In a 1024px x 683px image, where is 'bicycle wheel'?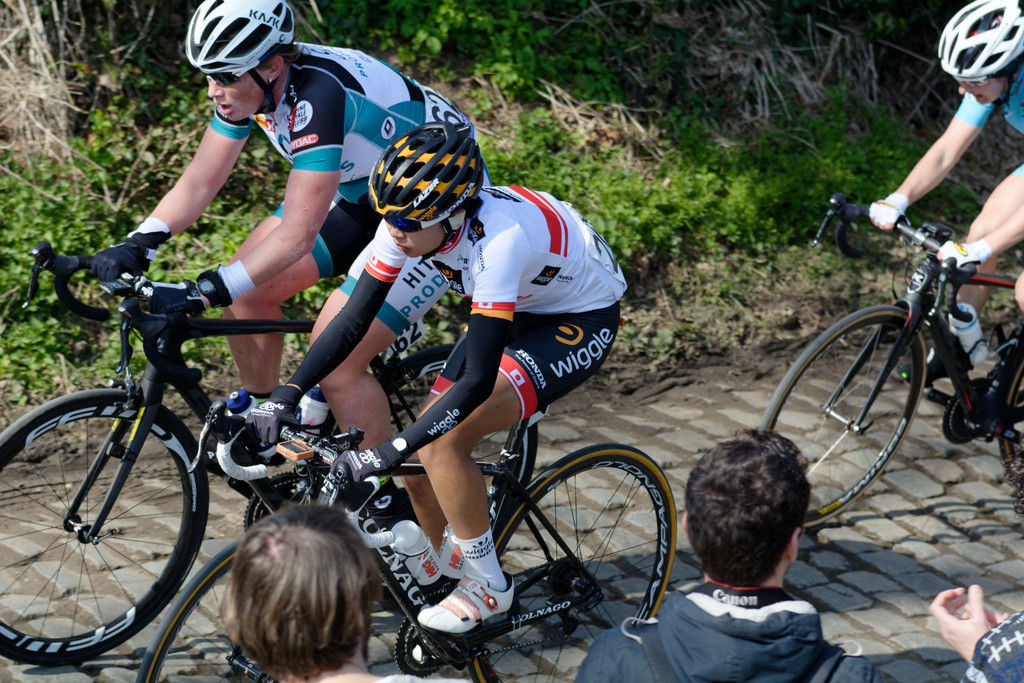
left=766, top=304, right=922, bottom=529.
